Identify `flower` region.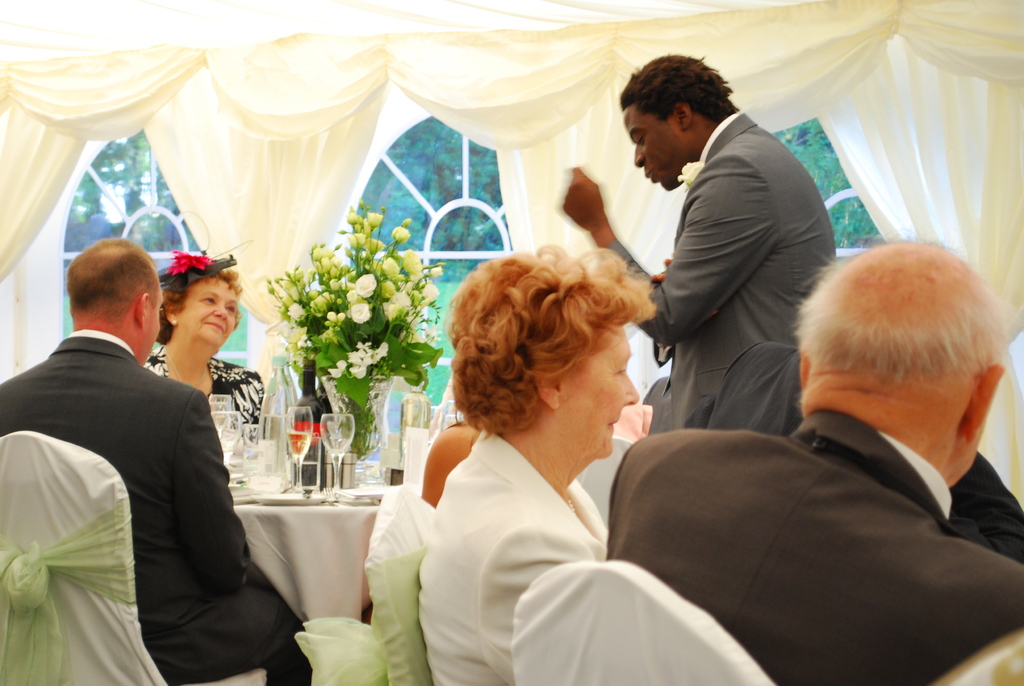
Region: box=[168, 241, 212, 277].
